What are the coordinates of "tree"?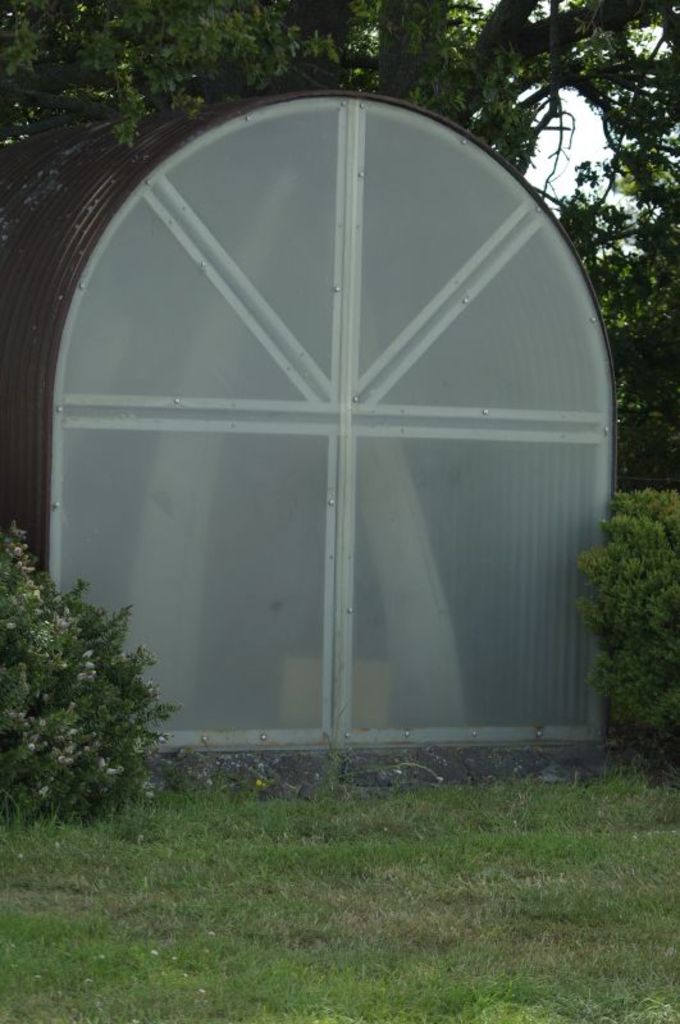
(x1=552, y1=192, x2=674, y2=453).
